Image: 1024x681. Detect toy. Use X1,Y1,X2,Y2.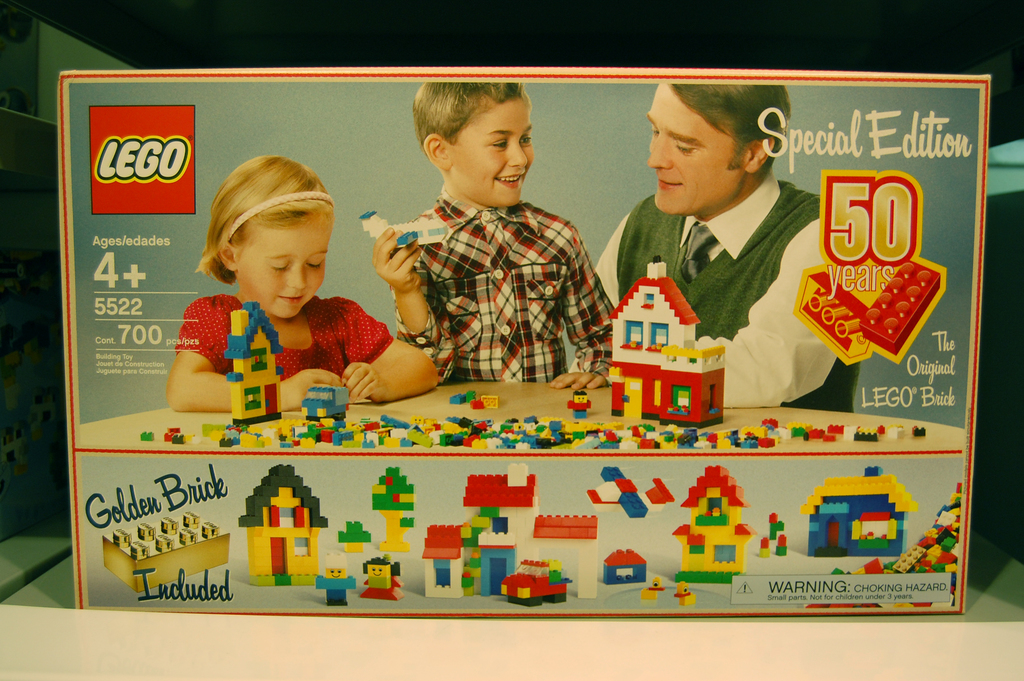
214,303,289,427.
